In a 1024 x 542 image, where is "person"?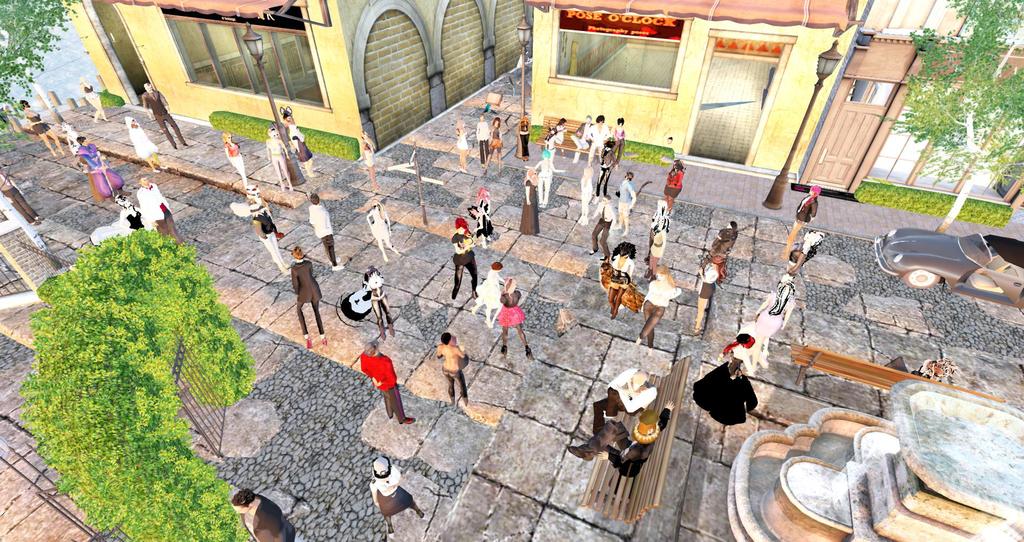
{"left": 659, "top": 155, "right": 684, "bottom": 219}.
